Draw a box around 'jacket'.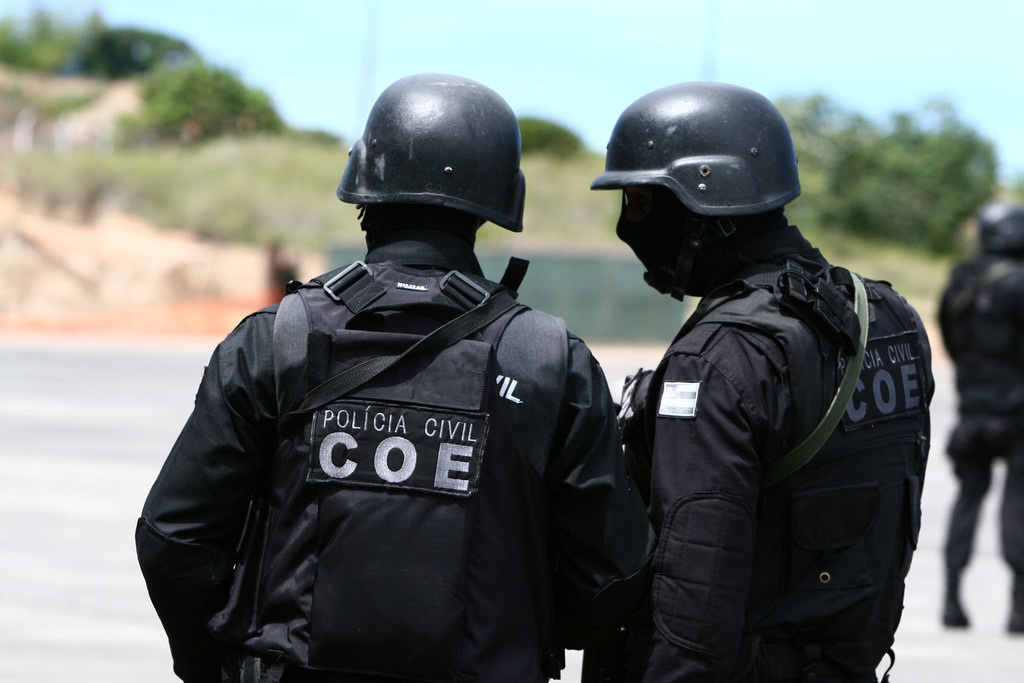
x1=141 y1=175 x2=657 y2=669.
